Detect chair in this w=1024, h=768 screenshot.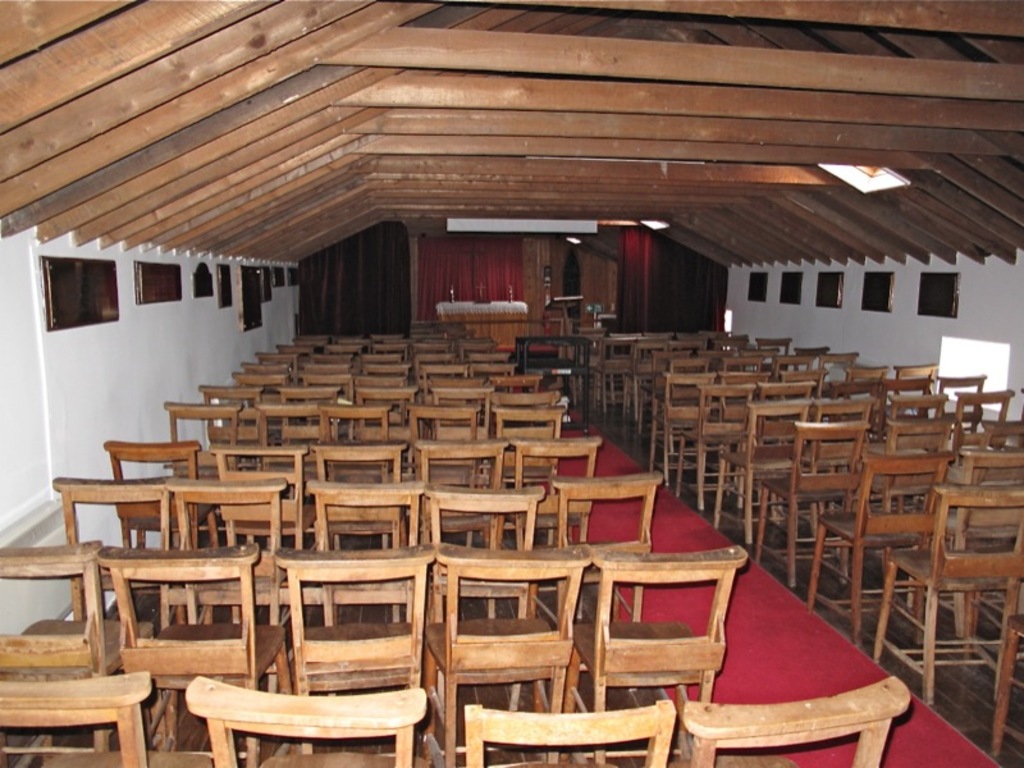
Detection: (224, 566, 429, 742).
